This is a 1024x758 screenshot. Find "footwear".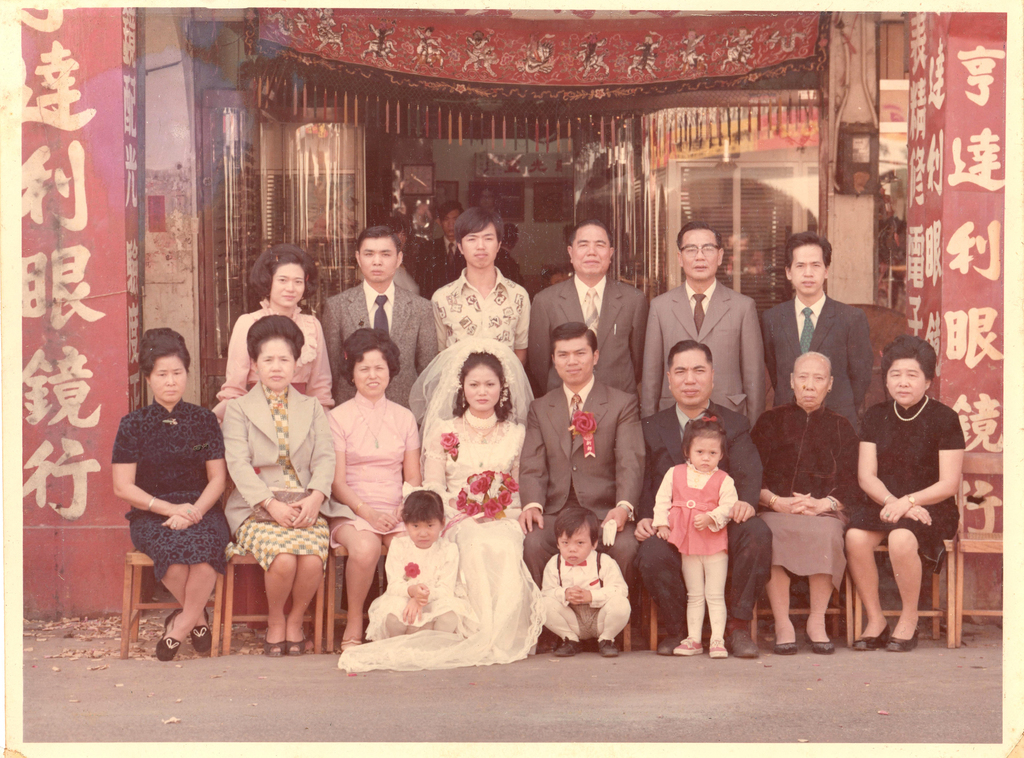
Bounding box: x1=285 y1=639 x2=305 y2=657.
